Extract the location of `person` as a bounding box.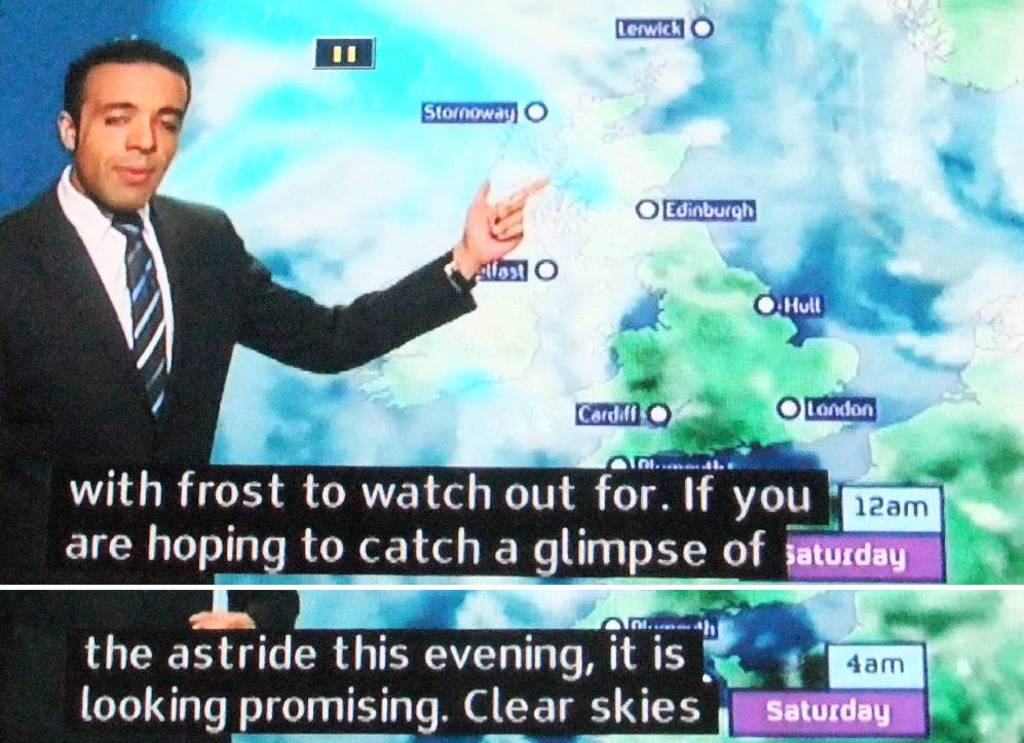
[x1=51, y1=80, x2=537, y2=619].
